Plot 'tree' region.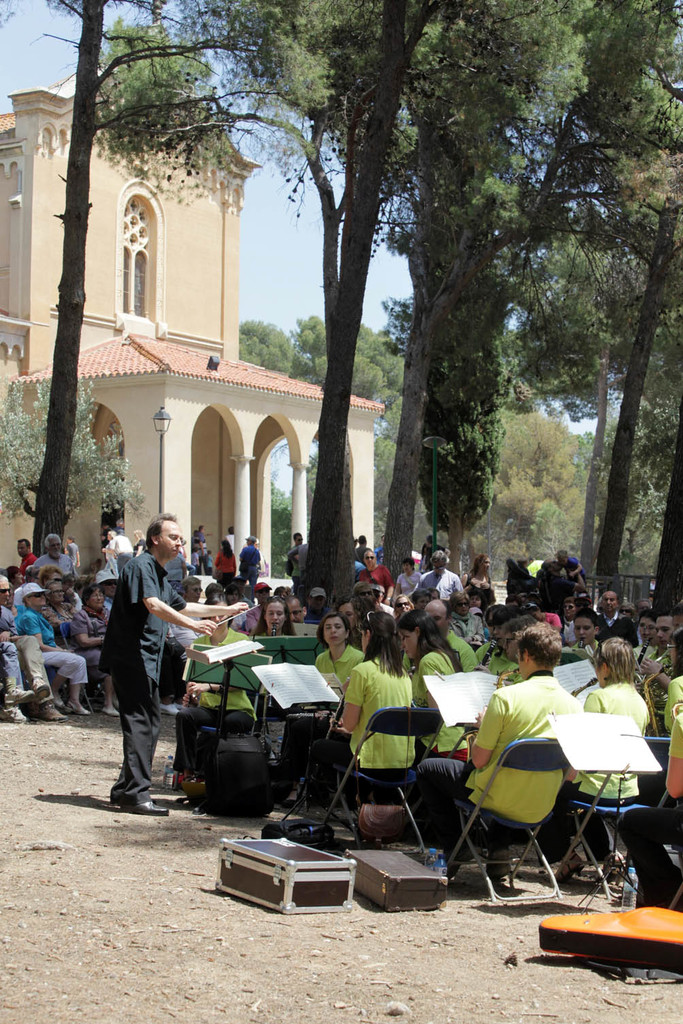
Plotted at box(0, 377, 154, 568).
